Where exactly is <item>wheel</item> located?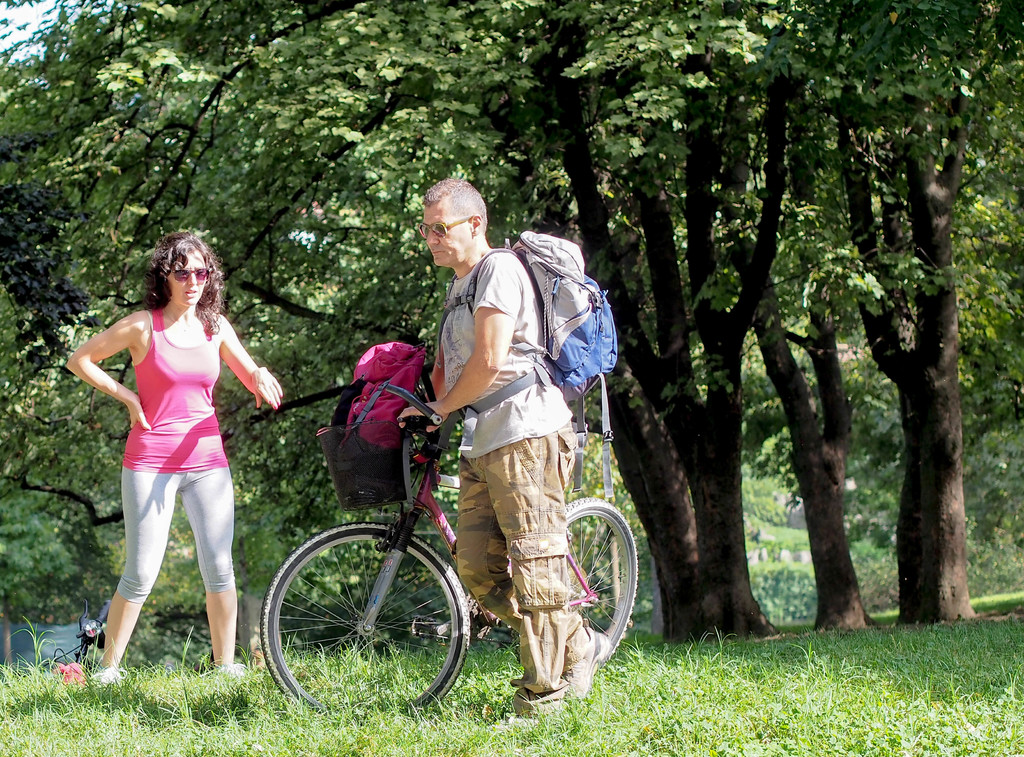
Its bounding box is Rect(551, 492, 640, 660).
